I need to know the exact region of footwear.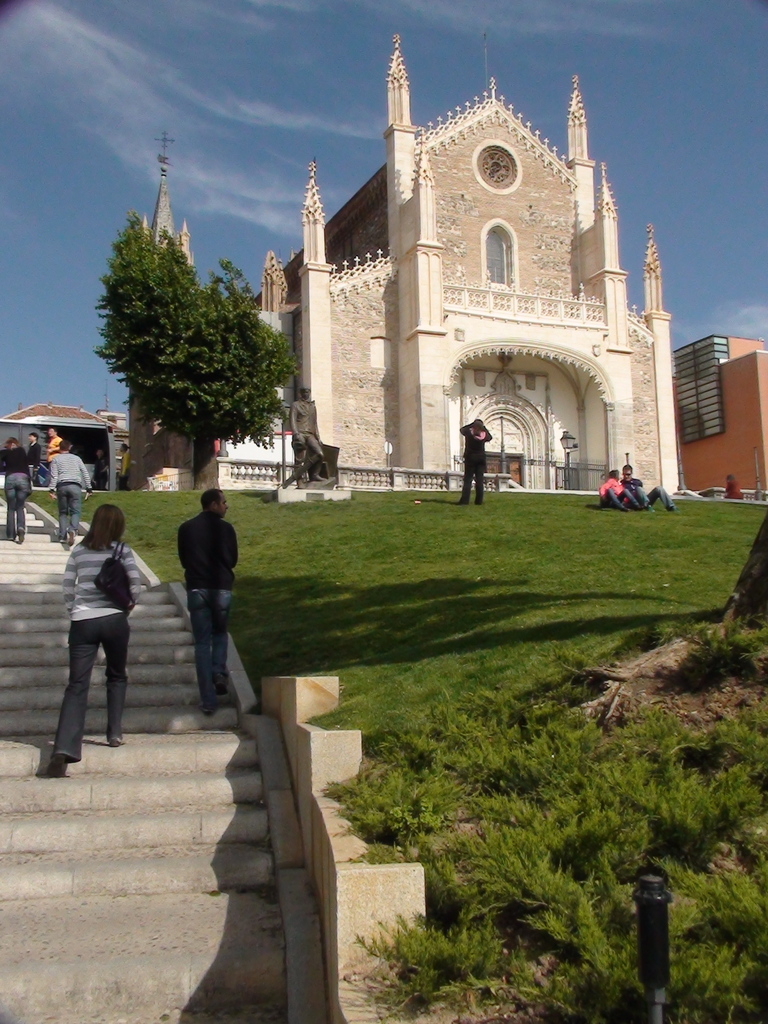
Region: (left=198, top=699, right=214, bottom=719).
